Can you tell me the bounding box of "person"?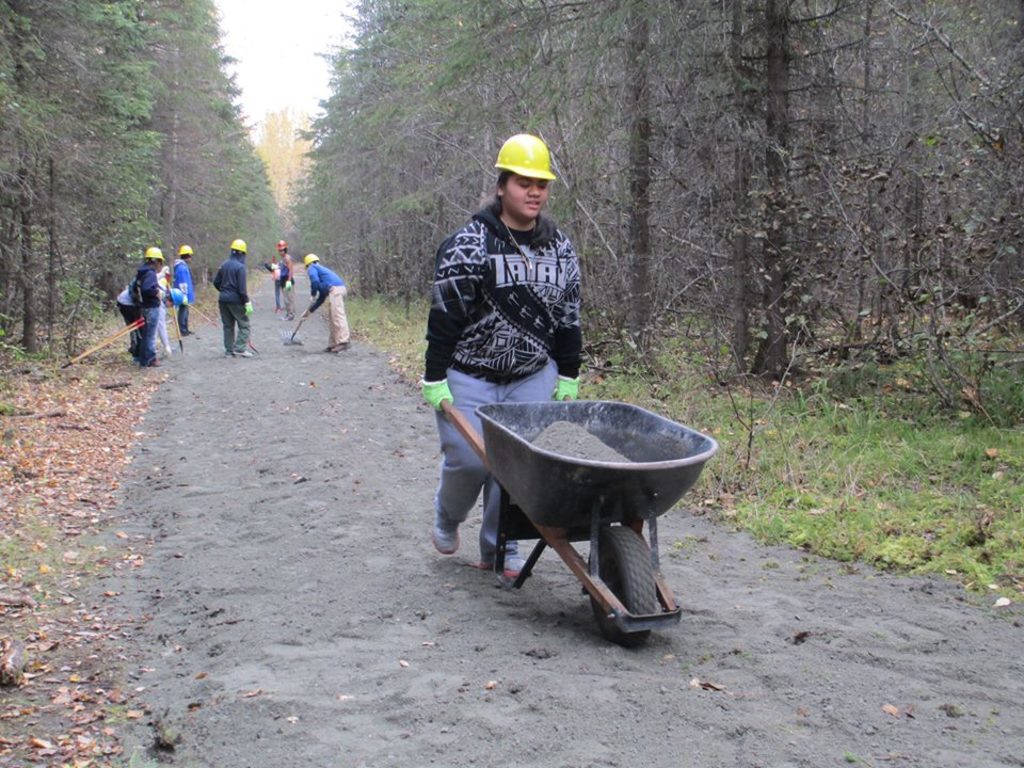
left=215, top=242, right=253, bottom=357.
